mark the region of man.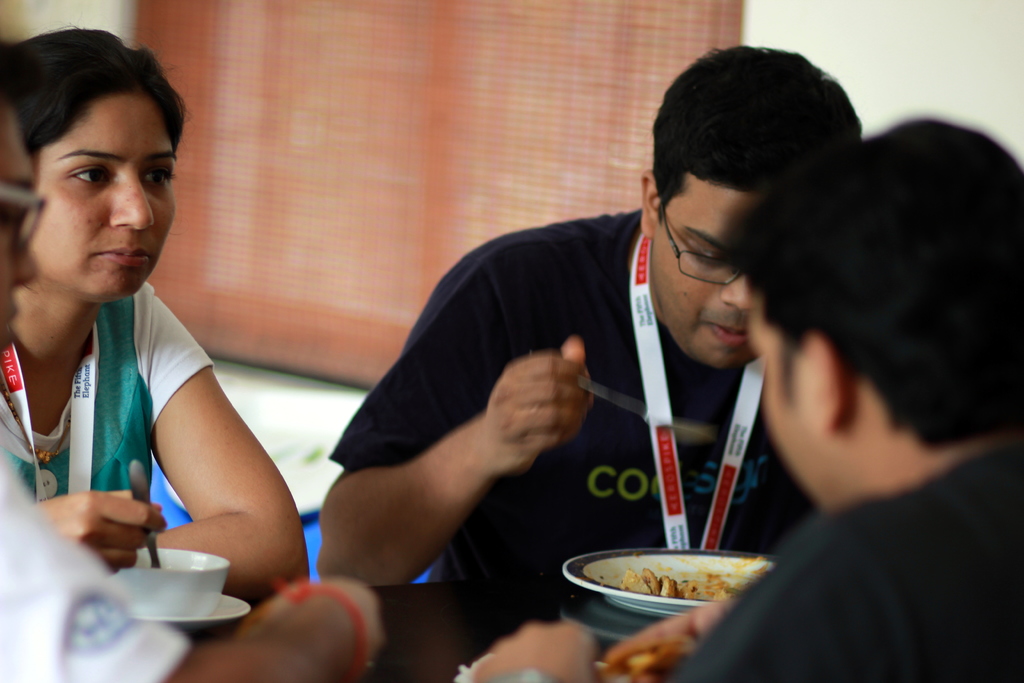
Region: crop(321, 40, 867, 682).
